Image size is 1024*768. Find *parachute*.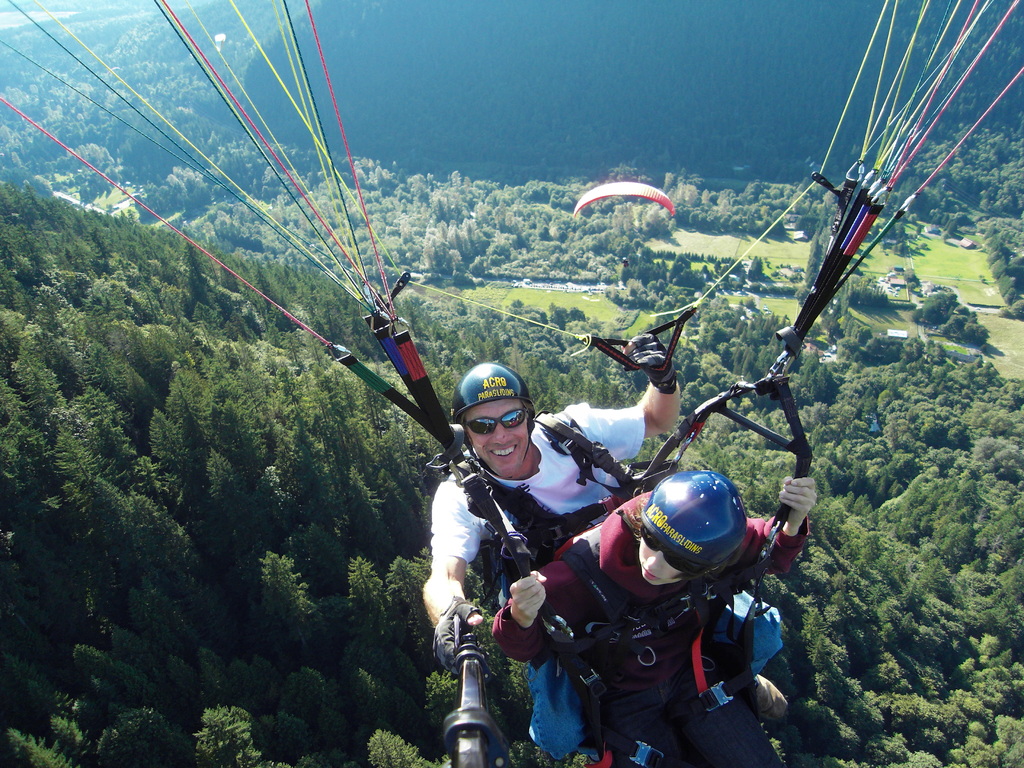
left=0, top=0, right=1023, bottom=767.
